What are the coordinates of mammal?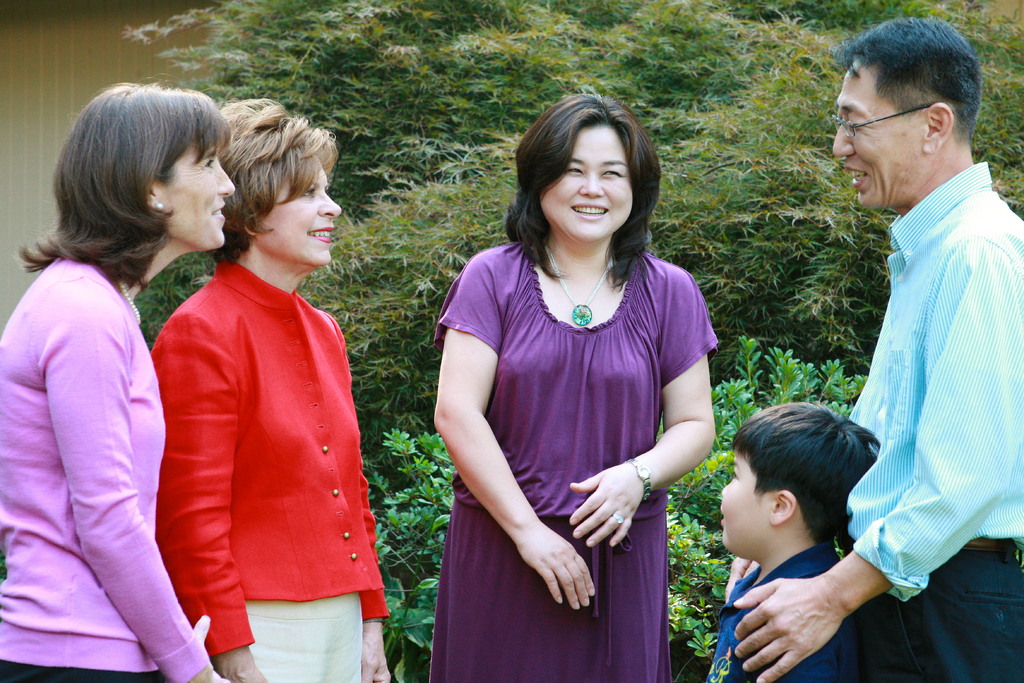
732,20,1023,682.
